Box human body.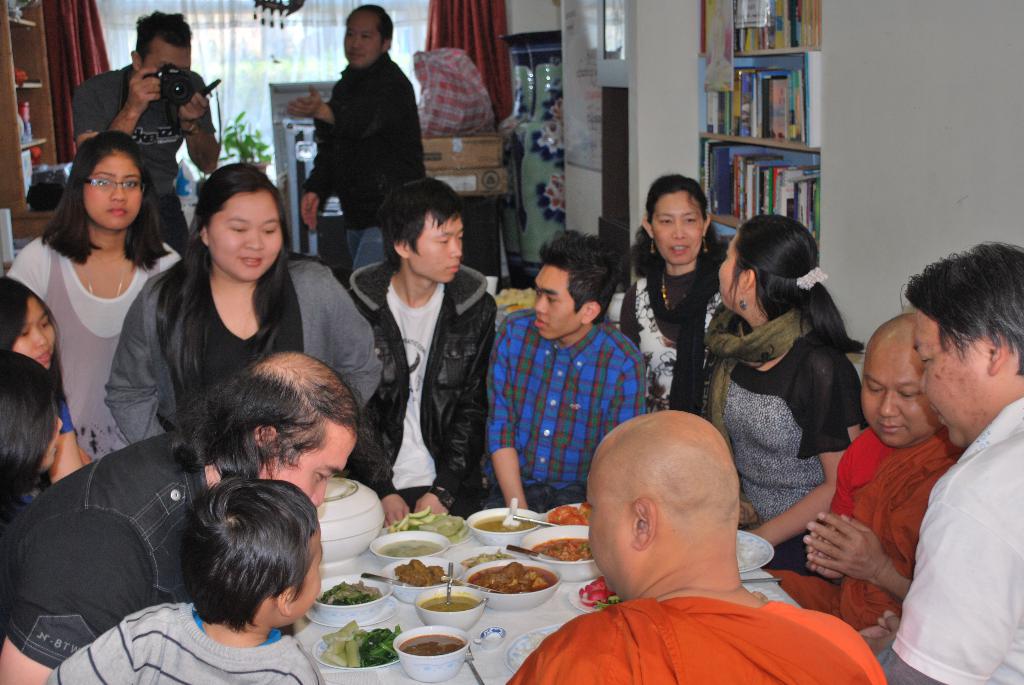
bbox=(49, 367, 89, 484).
